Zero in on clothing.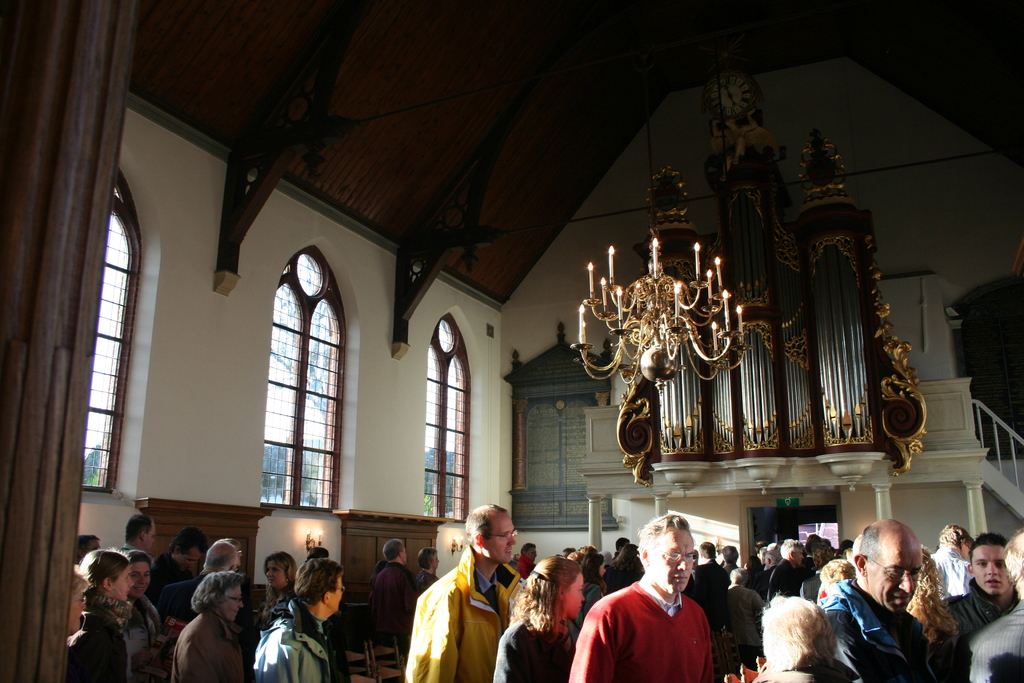
Zeroed in: <region>257, 588, 292, 630</region>.
